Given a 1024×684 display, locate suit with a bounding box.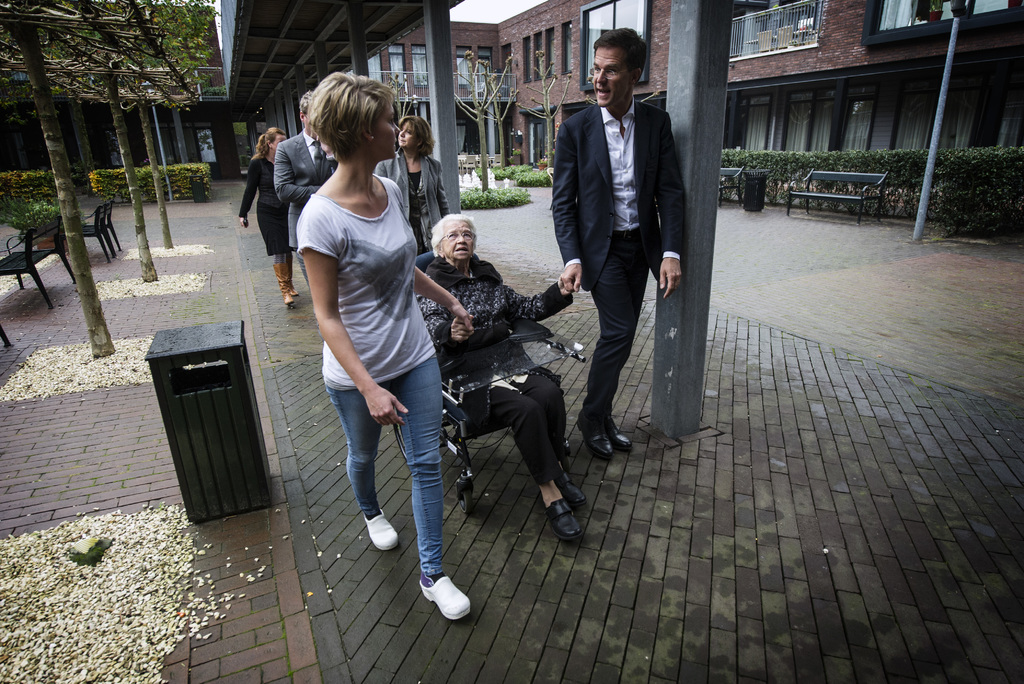
Located: <bbox>559, 35, 687, 447</bbox>.
